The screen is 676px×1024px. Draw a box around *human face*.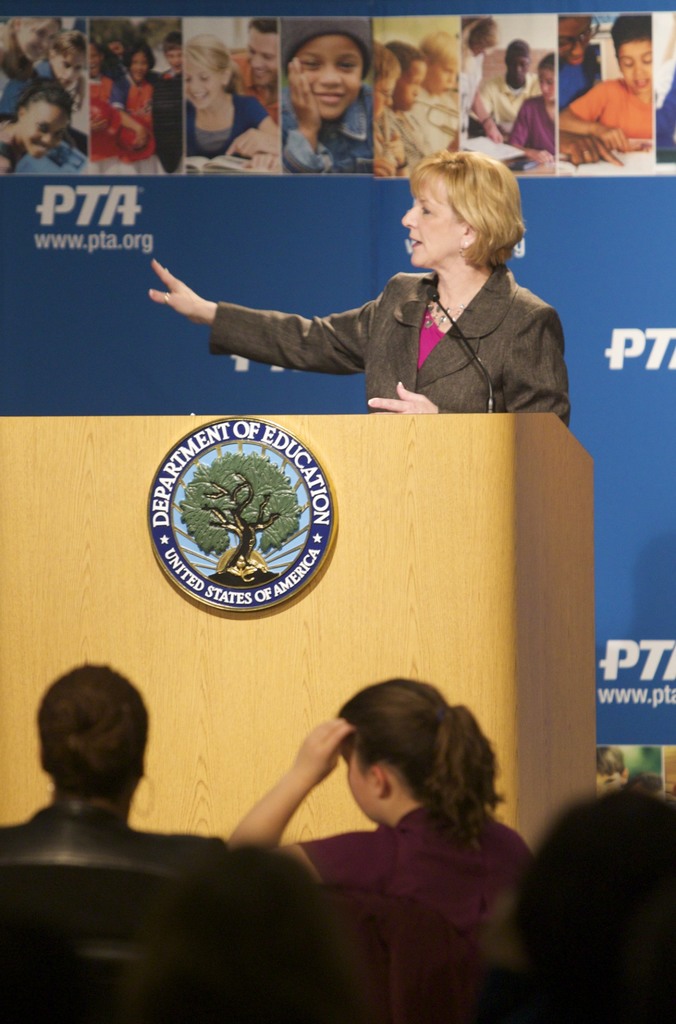
<box>374,82,398,118</box>.
